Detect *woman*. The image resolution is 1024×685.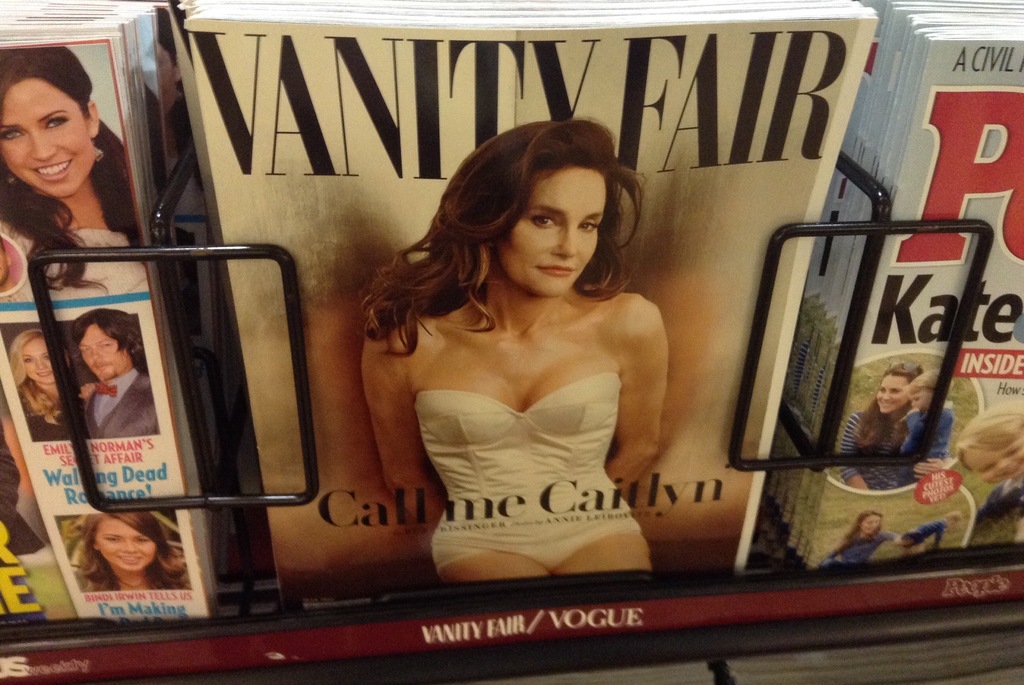
x1=346 y1=111 x2=700 y2=600.
